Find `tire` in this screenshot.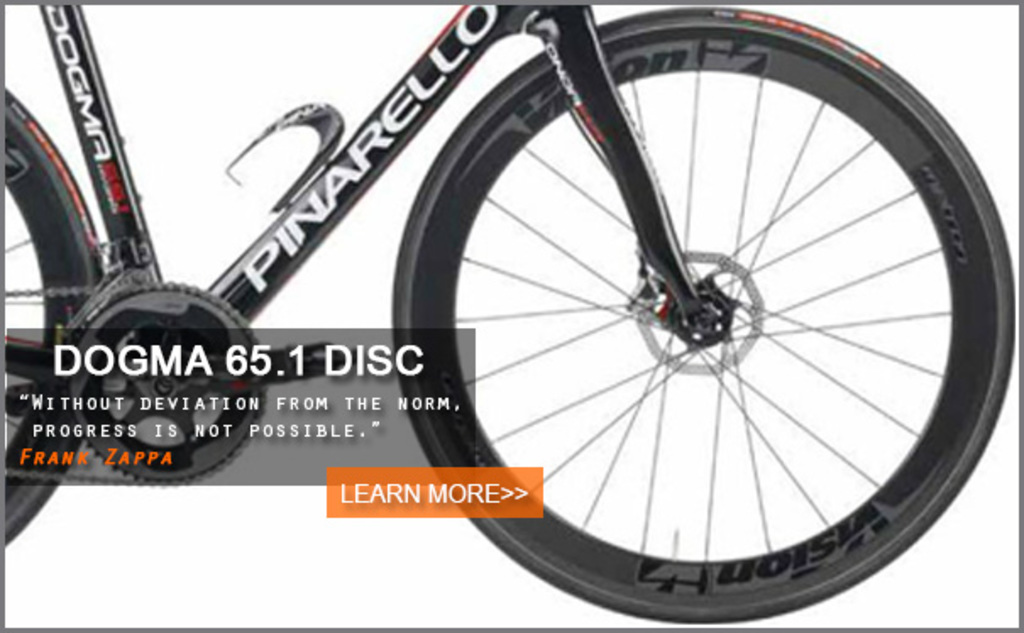
The bounding box for `tire` is {"x1": 0, "y1": 88, "x2": 112, "y2": 547}.
